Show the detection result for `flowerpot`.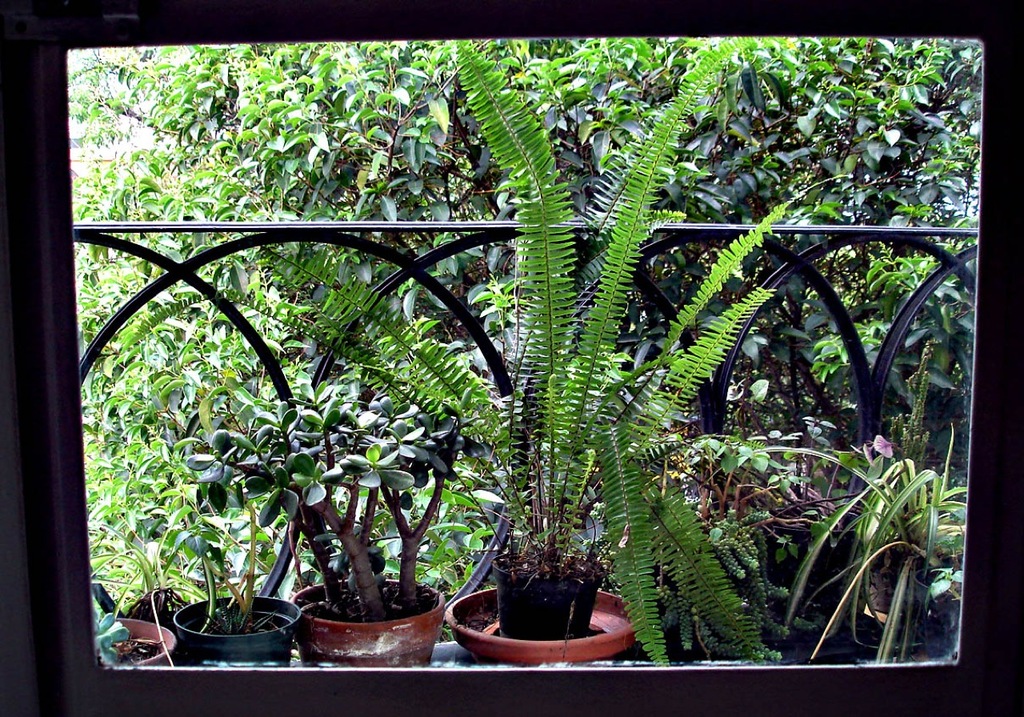
left=172, top=589, right=303, bottom=664.
